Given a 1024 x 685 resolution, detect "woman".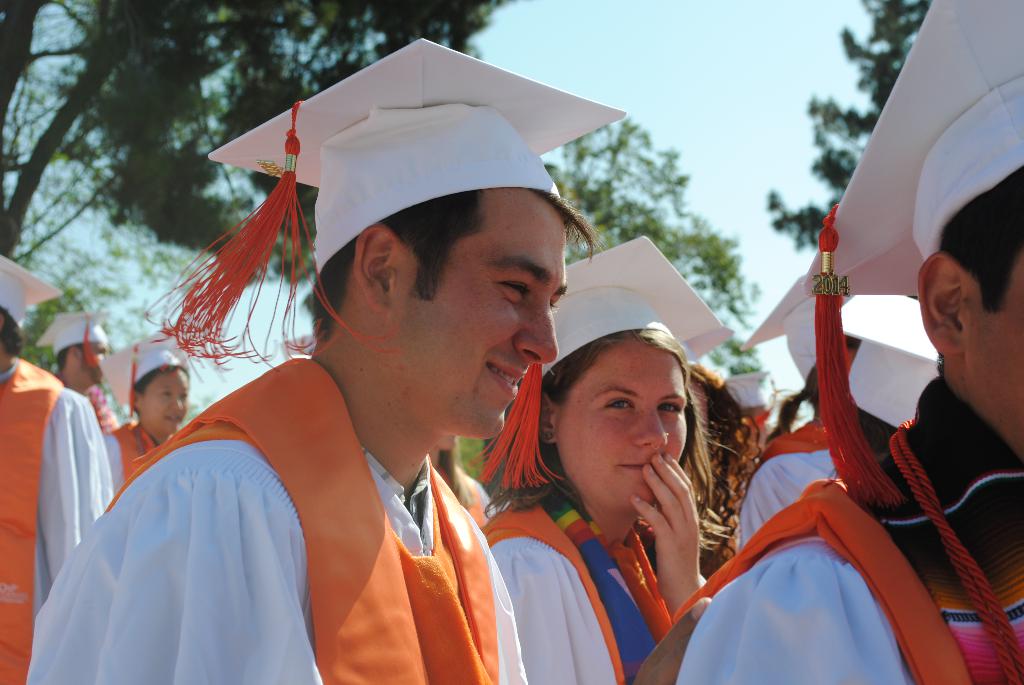
676:357:758:578.
